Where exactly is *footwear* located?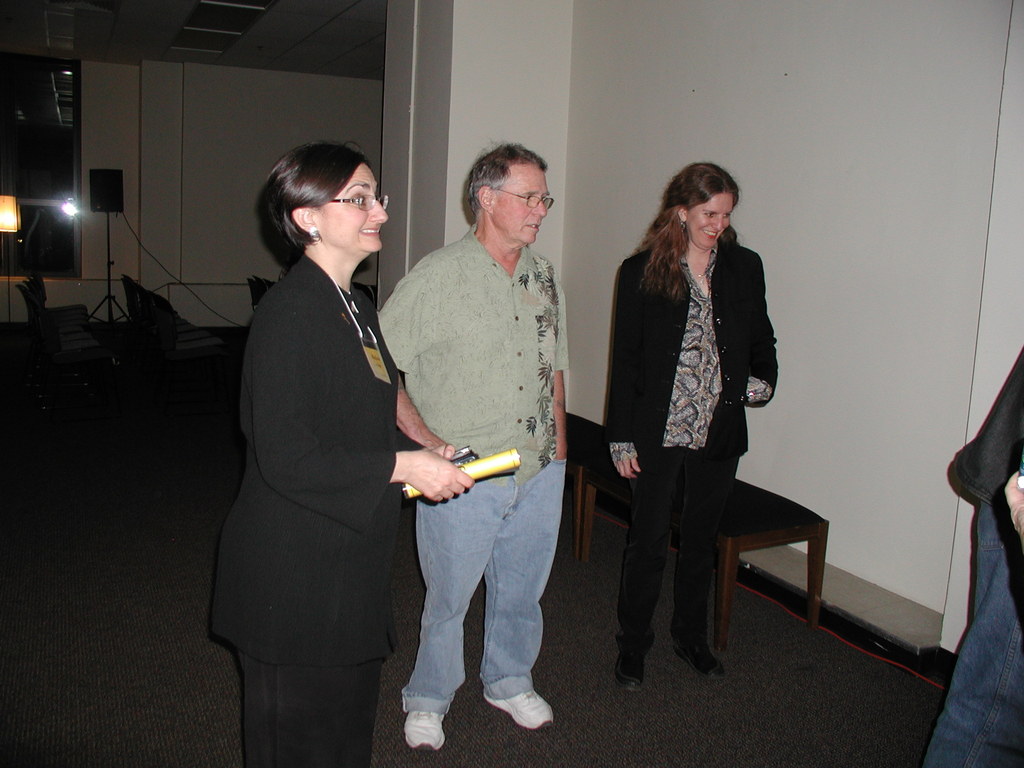
Its bounding box is 676 638 727 680.
